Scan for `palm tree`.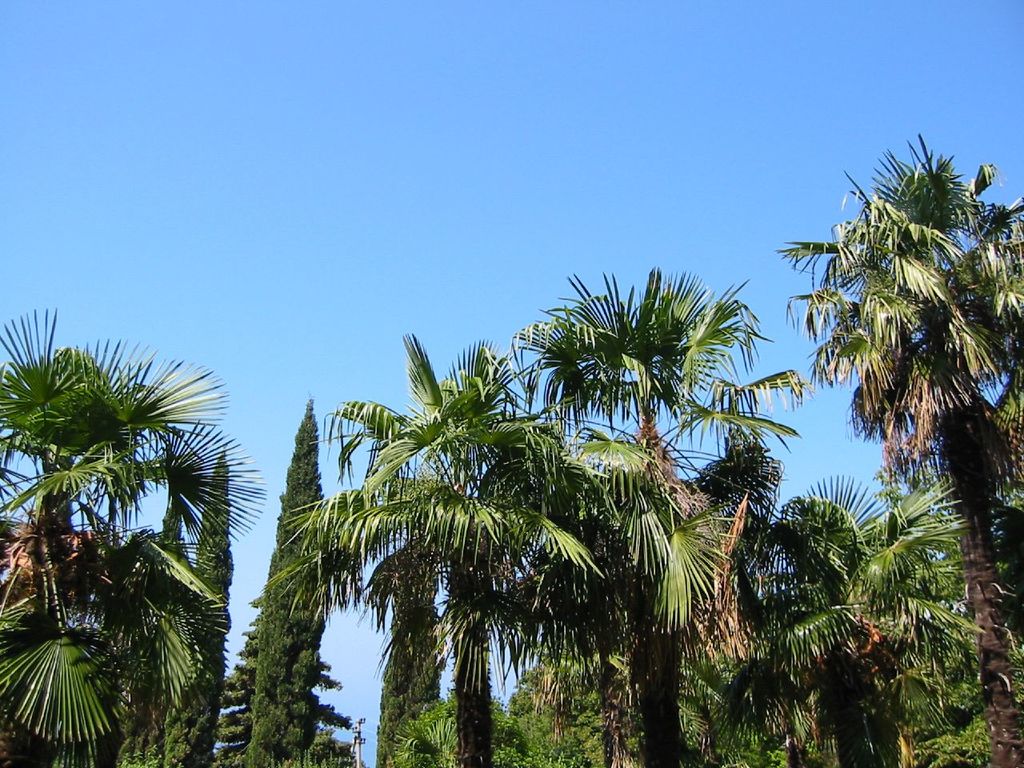
Scan result: <box>548,298,755,754</box>.
